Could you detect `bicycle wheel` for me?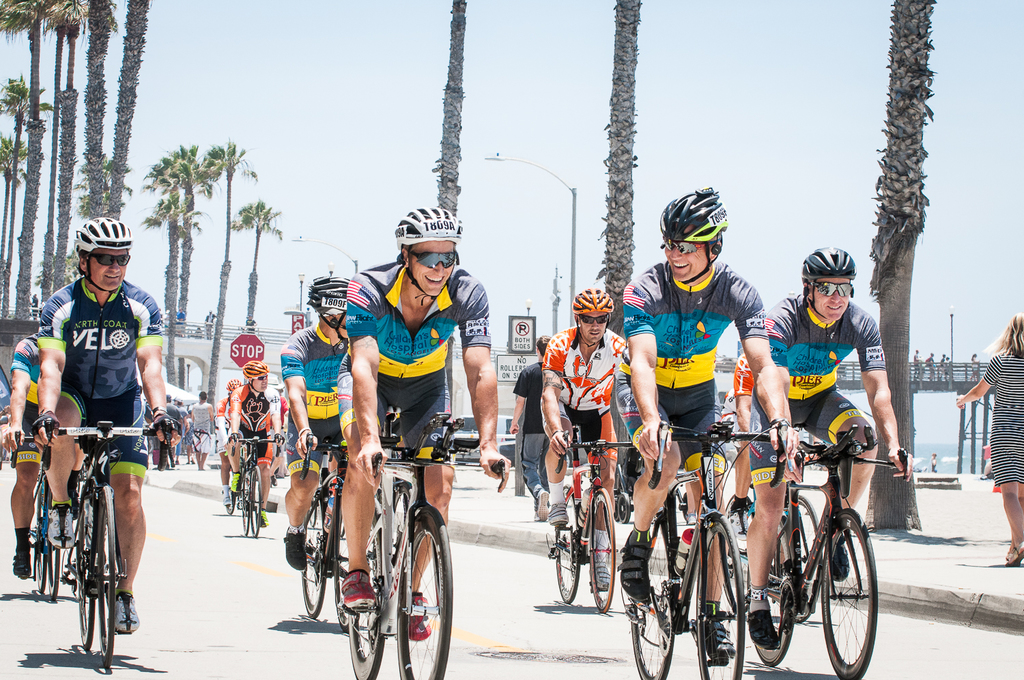
Detection result: <region>780, 488, 816, 625</region>.
